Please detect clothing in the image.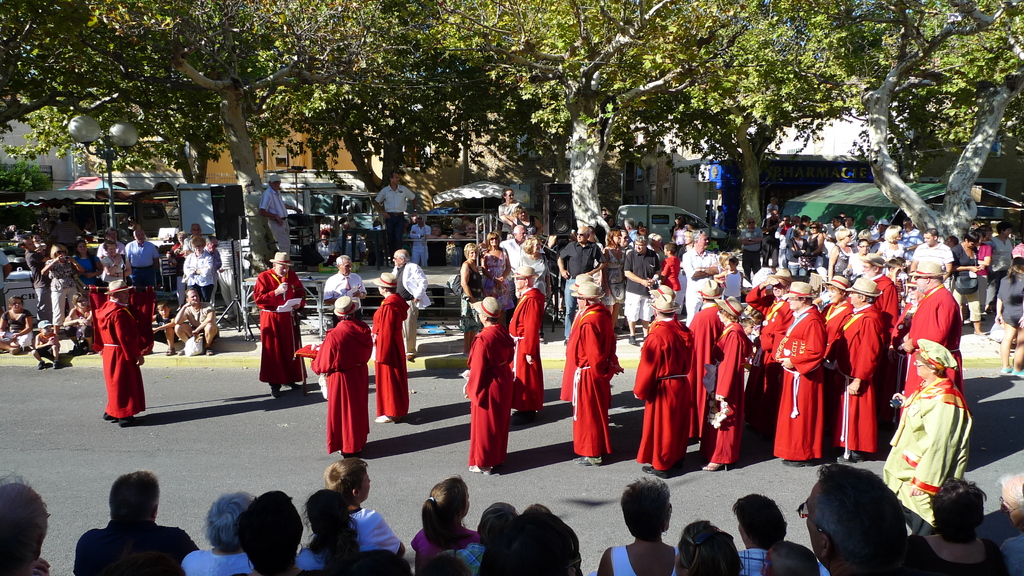
BBox(720, 265, 745, 302).
